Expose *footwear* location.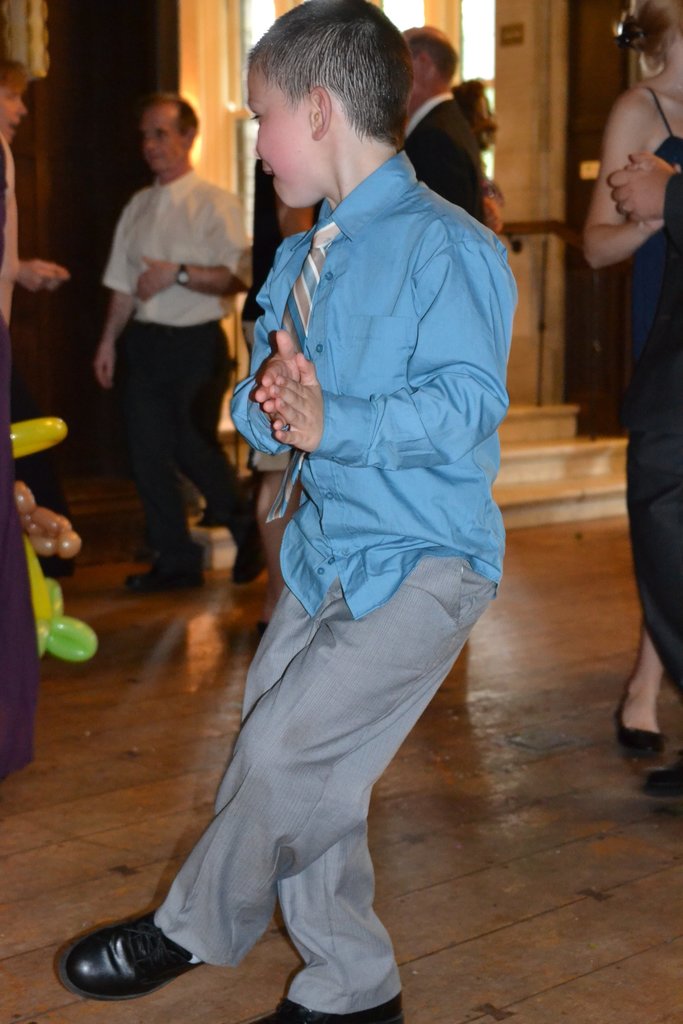
Exposed at x1=641 y1=744 x2=682 y2=791.
